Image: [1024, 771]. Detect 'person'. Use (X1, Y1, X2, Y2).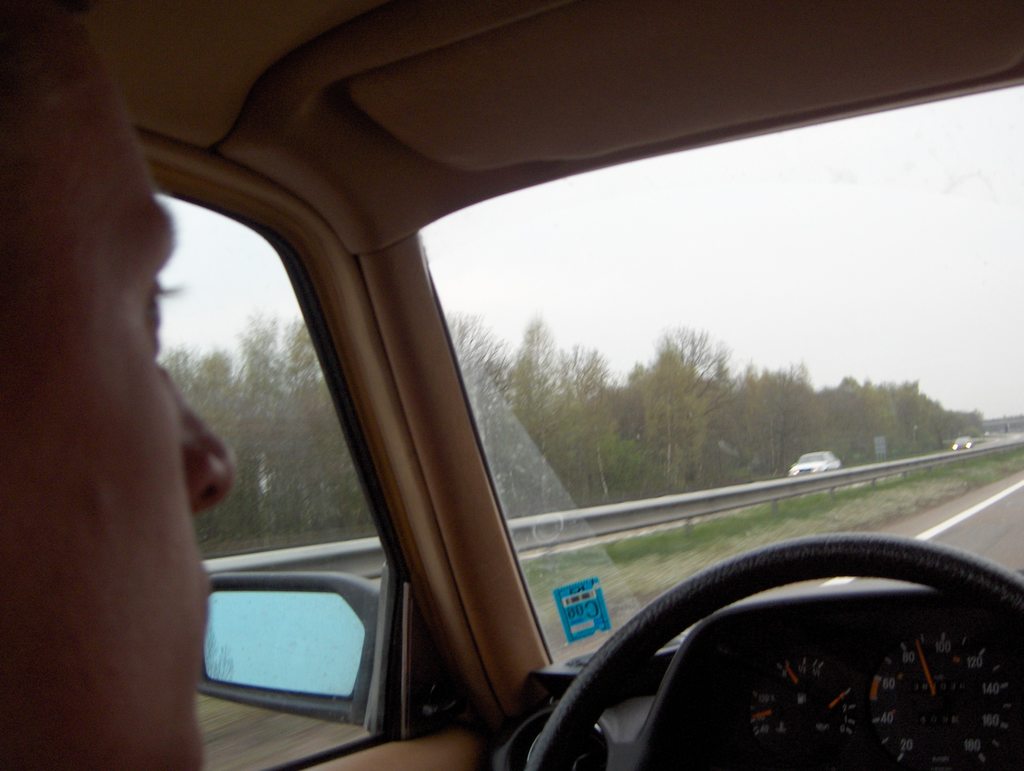
(0, 20, 236, 770).
